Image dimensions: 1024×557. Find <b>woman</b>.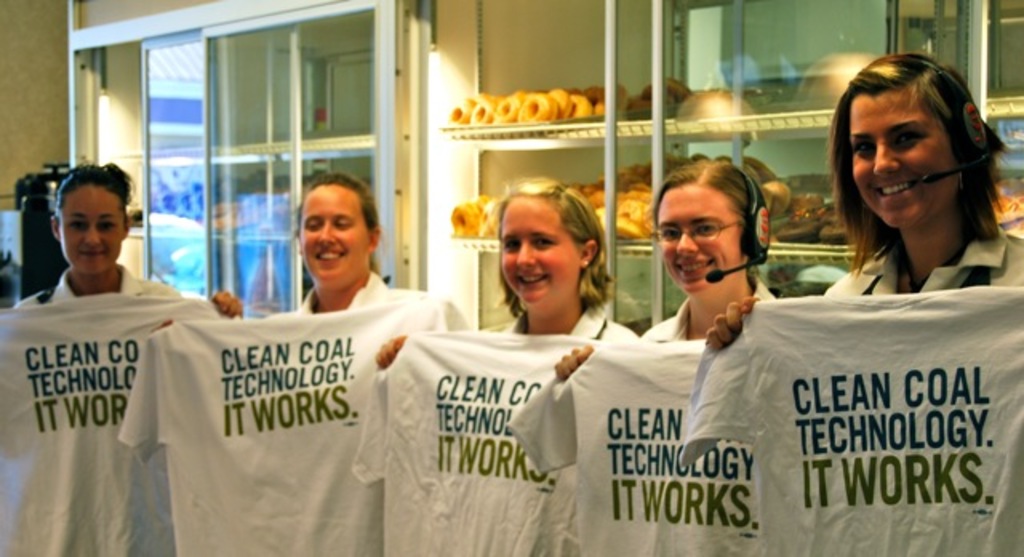
[706, 53, 1022, 555].
